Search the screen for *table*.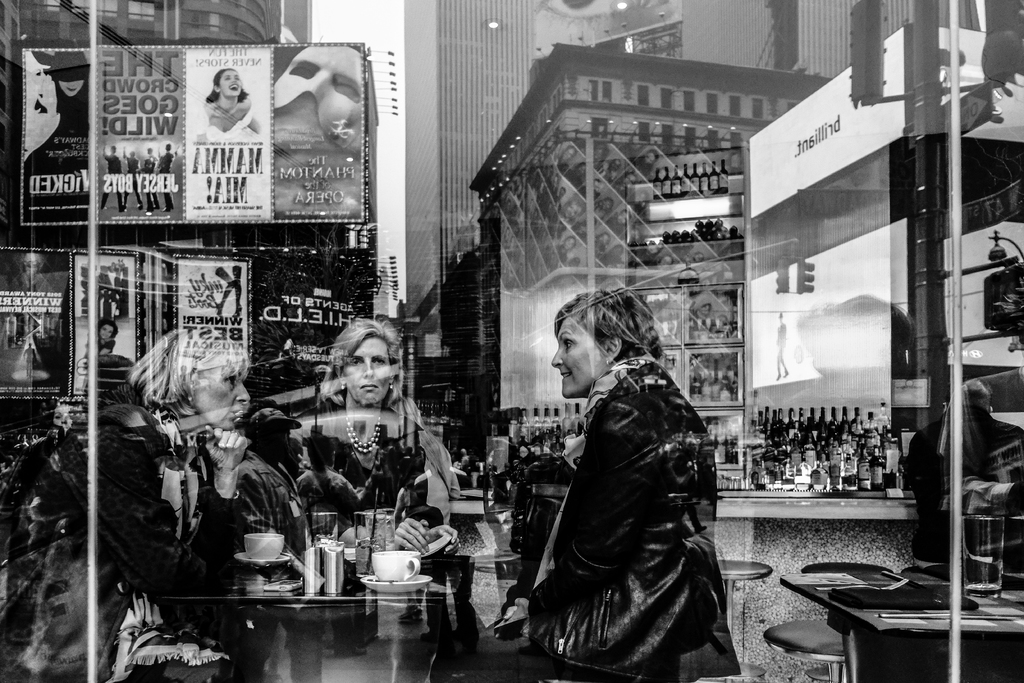
Found at (left=138, top=500, right=515, bottom=596).
